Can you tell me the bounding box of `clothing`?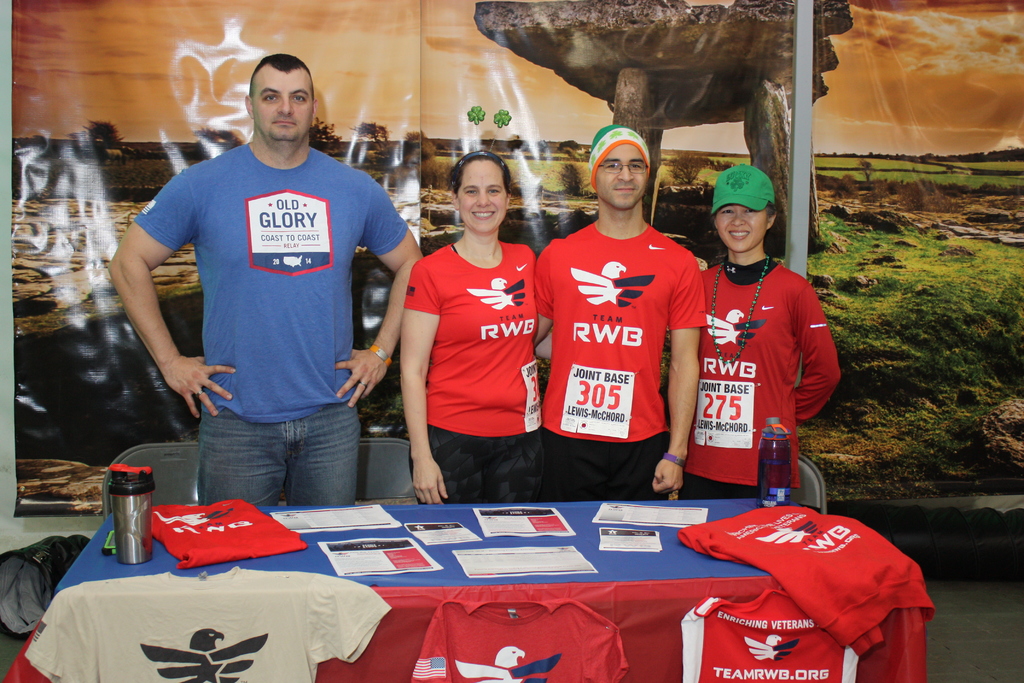
[26,566,391,682].
